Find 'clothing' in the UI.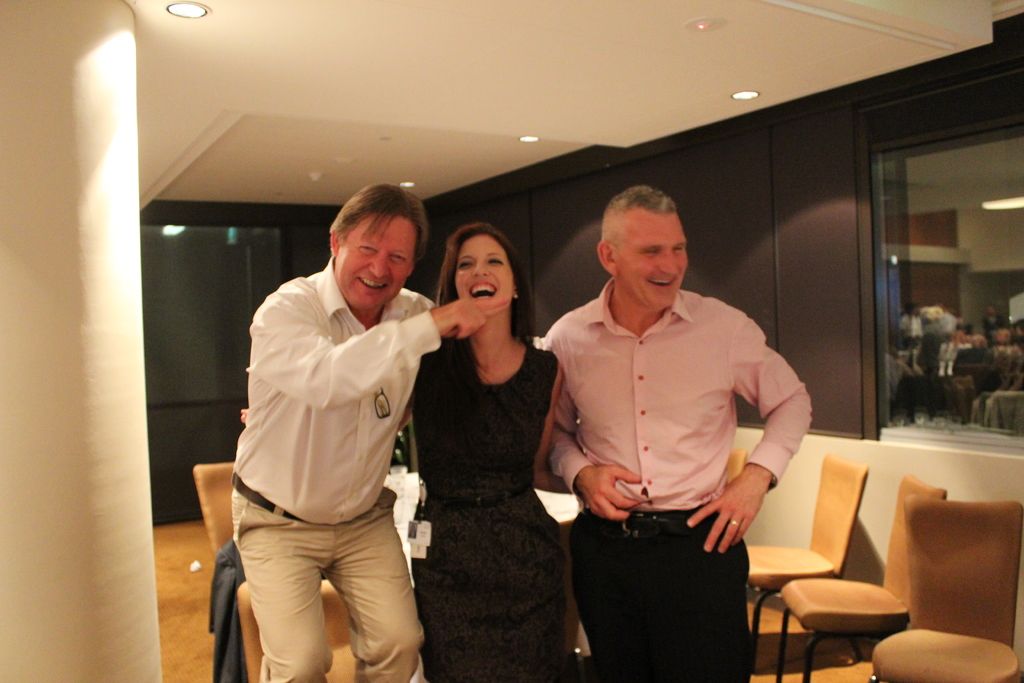
UI element at box=[230, 258, 441, 682].
